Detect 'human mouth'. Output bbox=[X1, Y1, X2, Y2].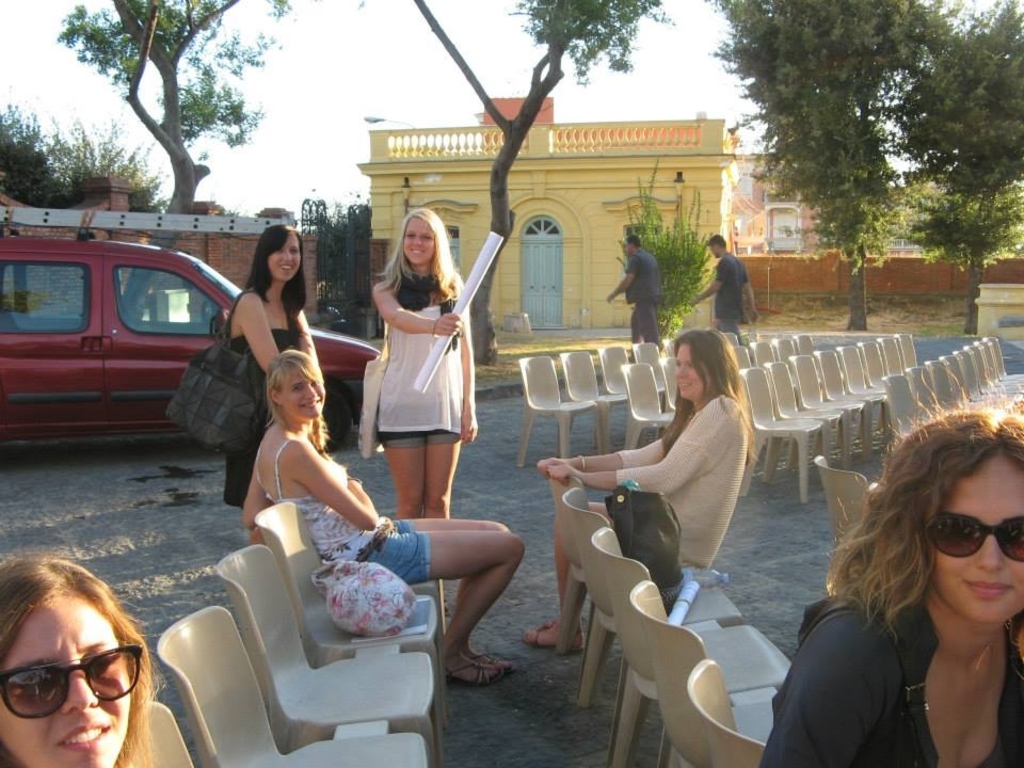
bbox=[957, 573, 1014, 605].
